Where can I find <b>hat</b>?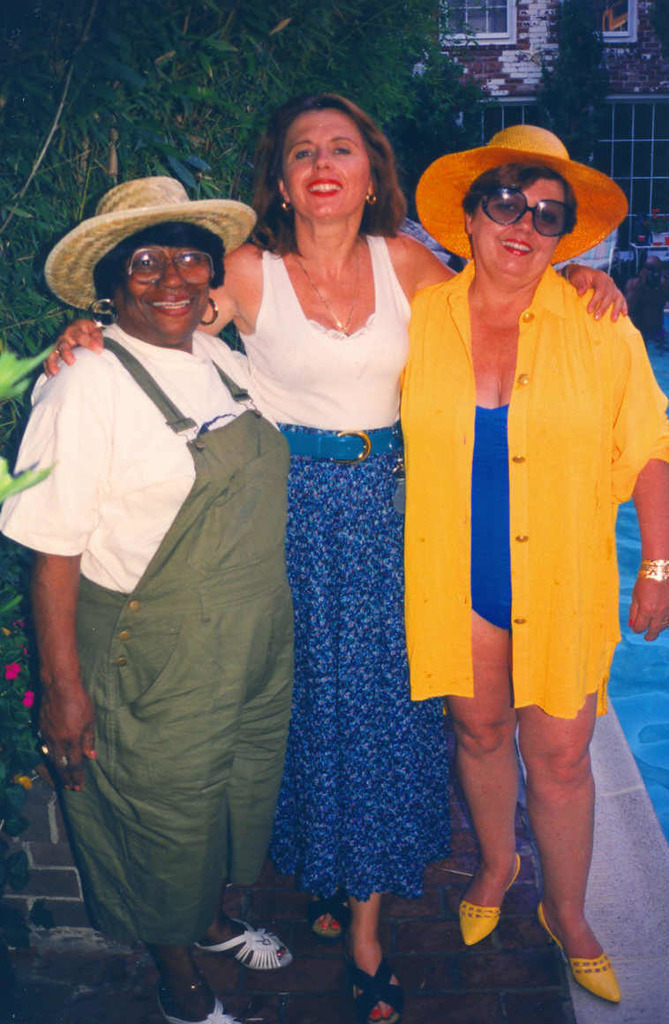
You can find it at select_region(46, 175, 259, 321).
